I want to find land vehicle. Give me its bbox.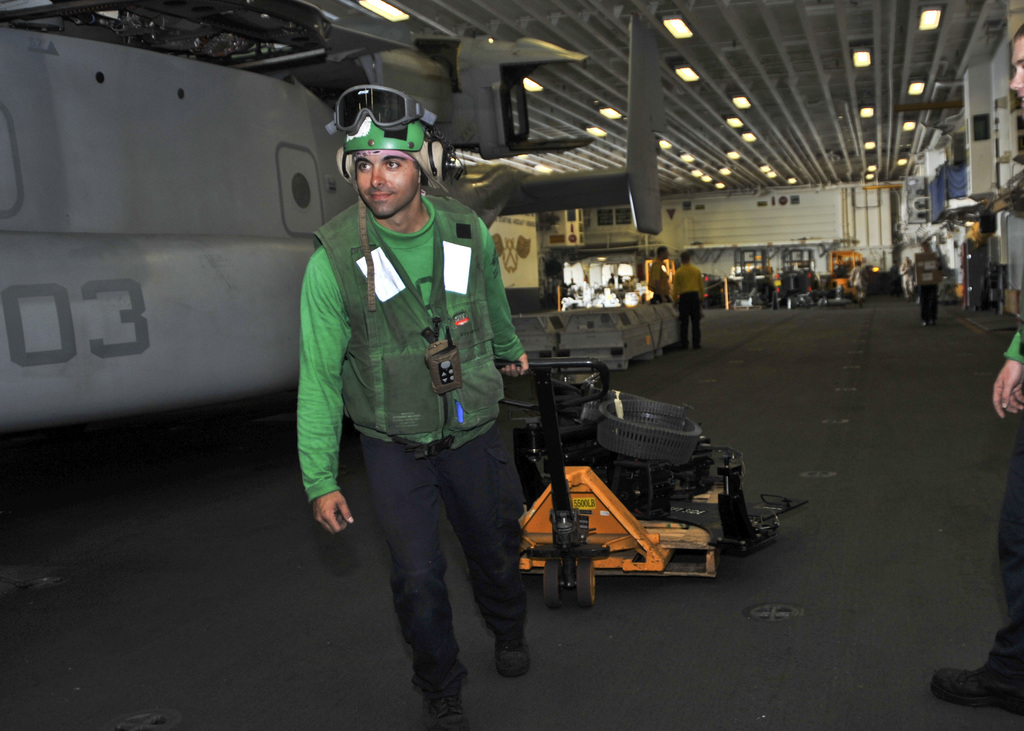
bbox(816, 248, 865, 310).
